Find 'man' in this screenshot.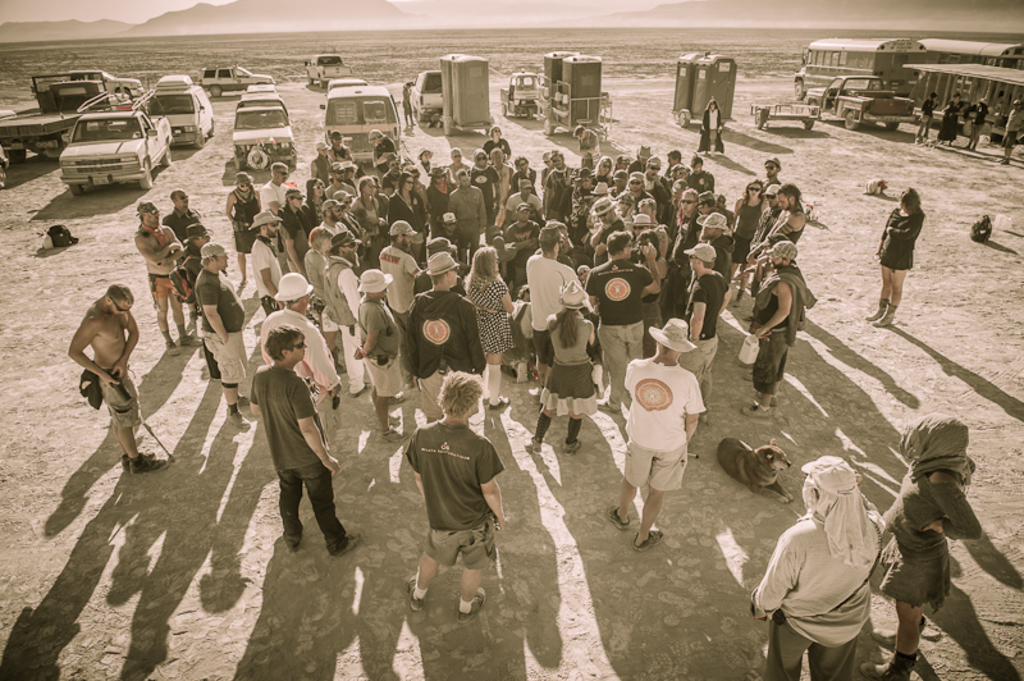
The bounding box for 'man' is select_region(494, 180, 545, 232).
